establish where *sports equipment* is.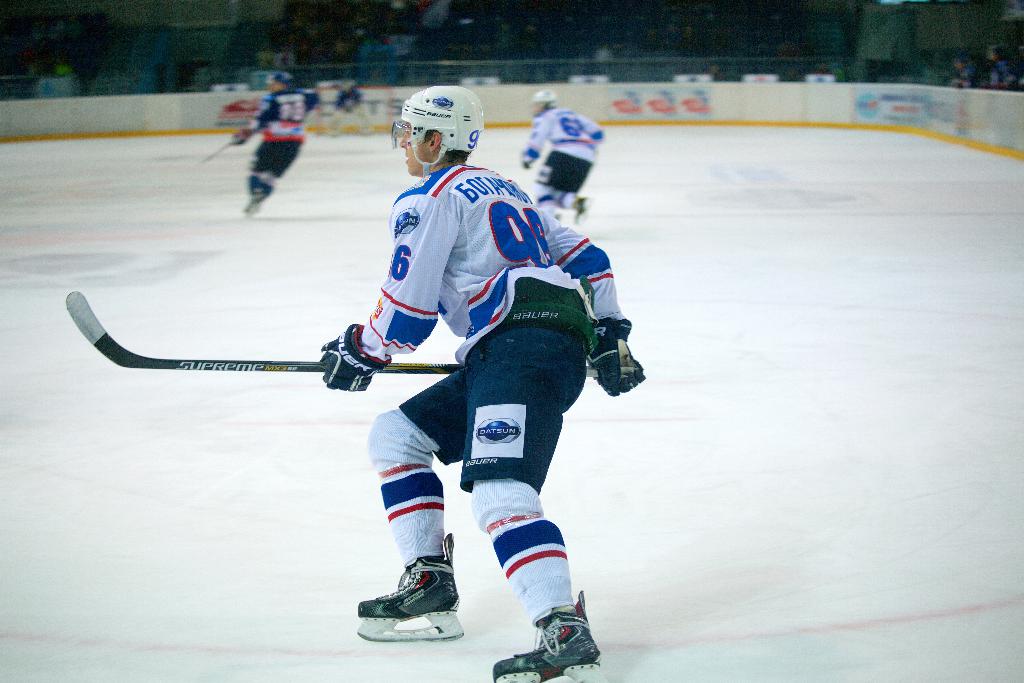
Established at select_region(491, 589, 605, 682).
